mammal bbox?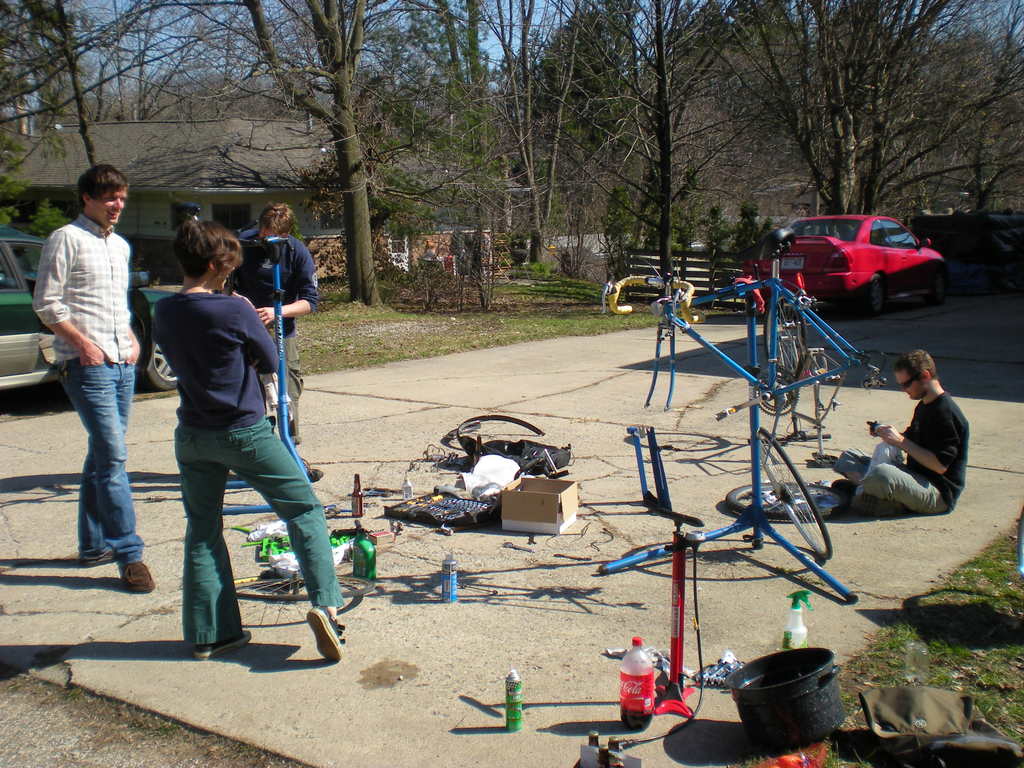
detection(124, 236, 344, 615)
